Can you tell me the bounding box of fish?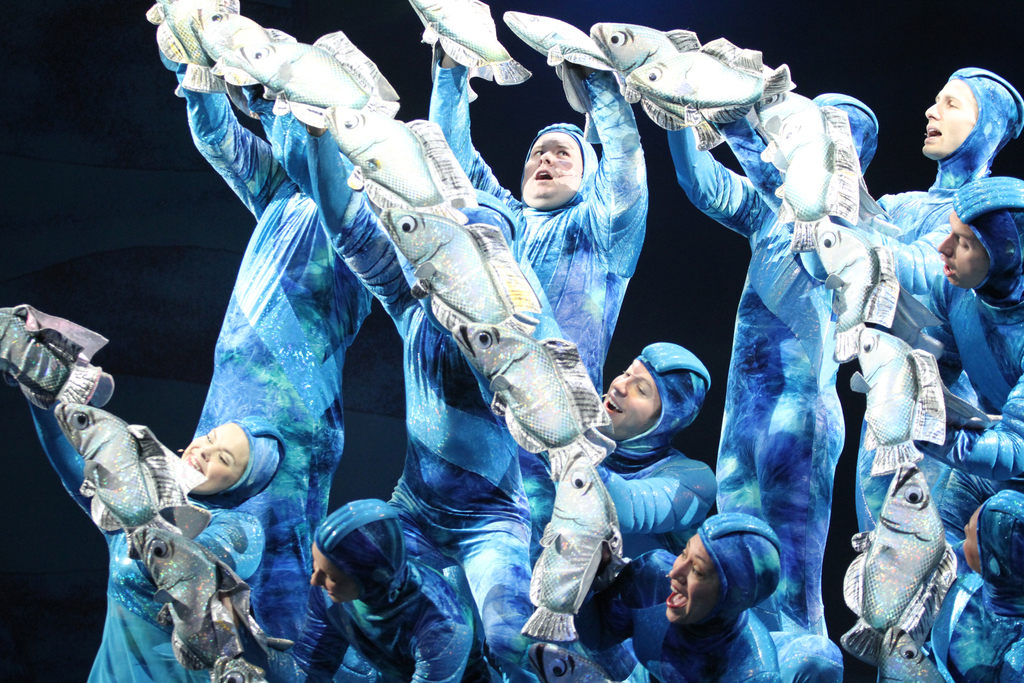
detection(148, 0, 225, 94).
